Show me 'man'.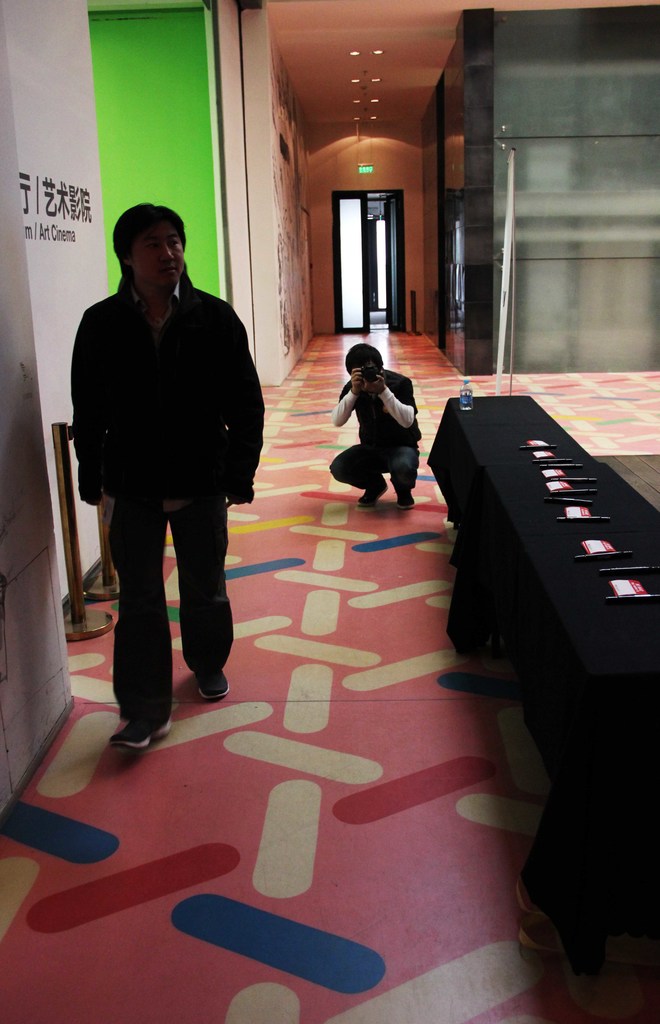
'man' is here: 68, 195, 268, 756.
